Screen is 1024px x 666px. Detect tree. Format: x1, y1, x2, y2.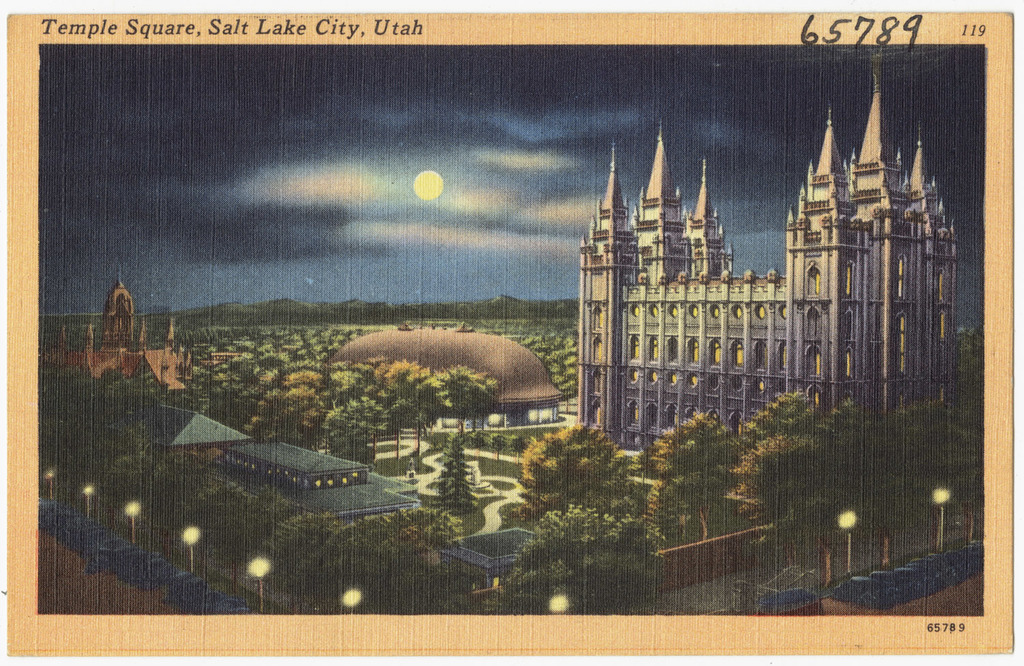
262, 501, 327, 588.
